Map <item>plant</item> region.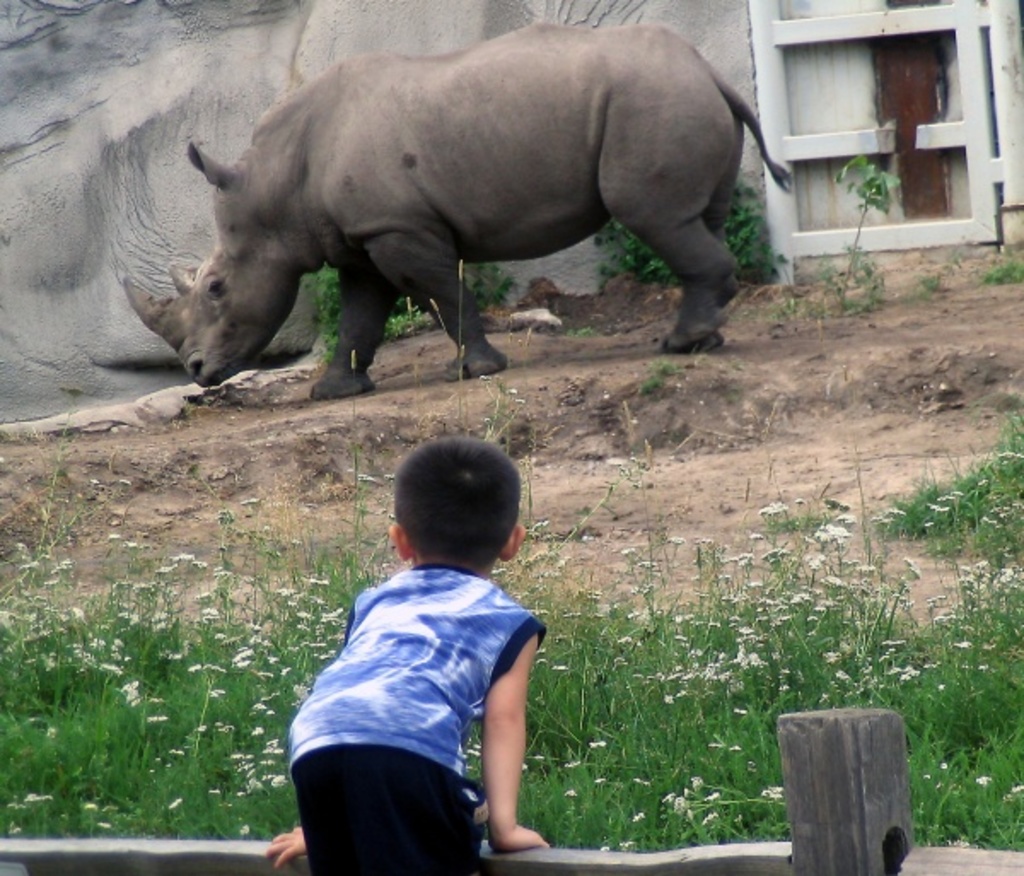
Mapped to region(983, 256, 1022, 292).
